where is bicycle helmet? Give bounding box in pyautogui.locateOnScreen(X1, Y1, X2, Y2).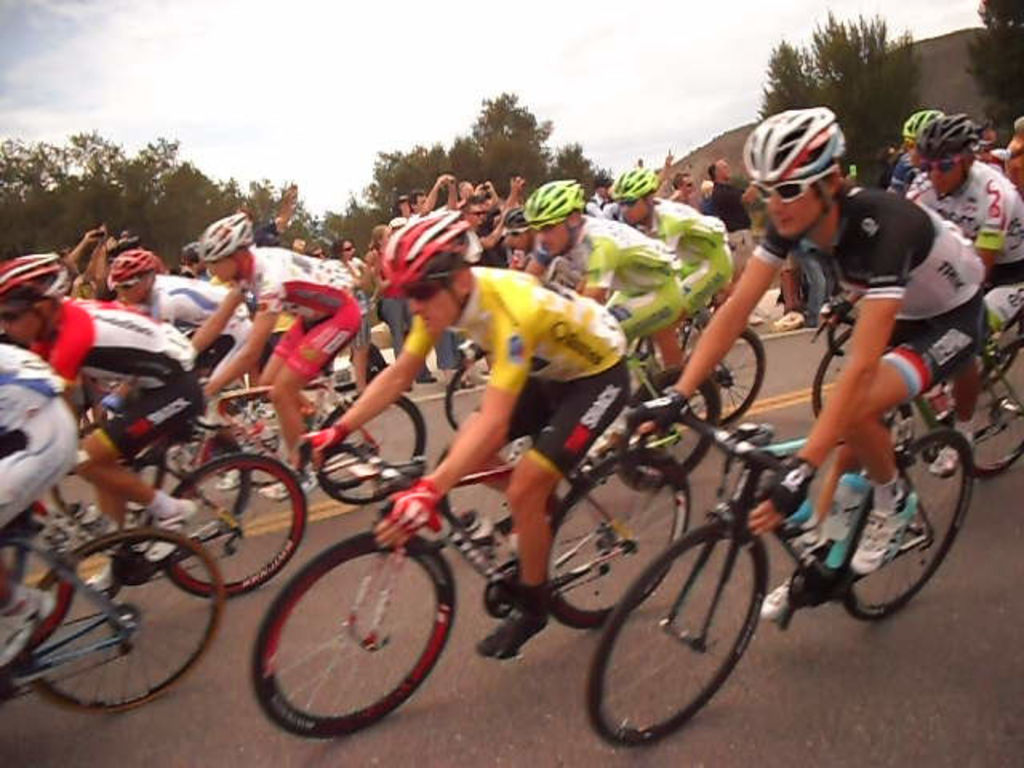
pyautogui.locateOnScreen(197, 213, 245, 259).
